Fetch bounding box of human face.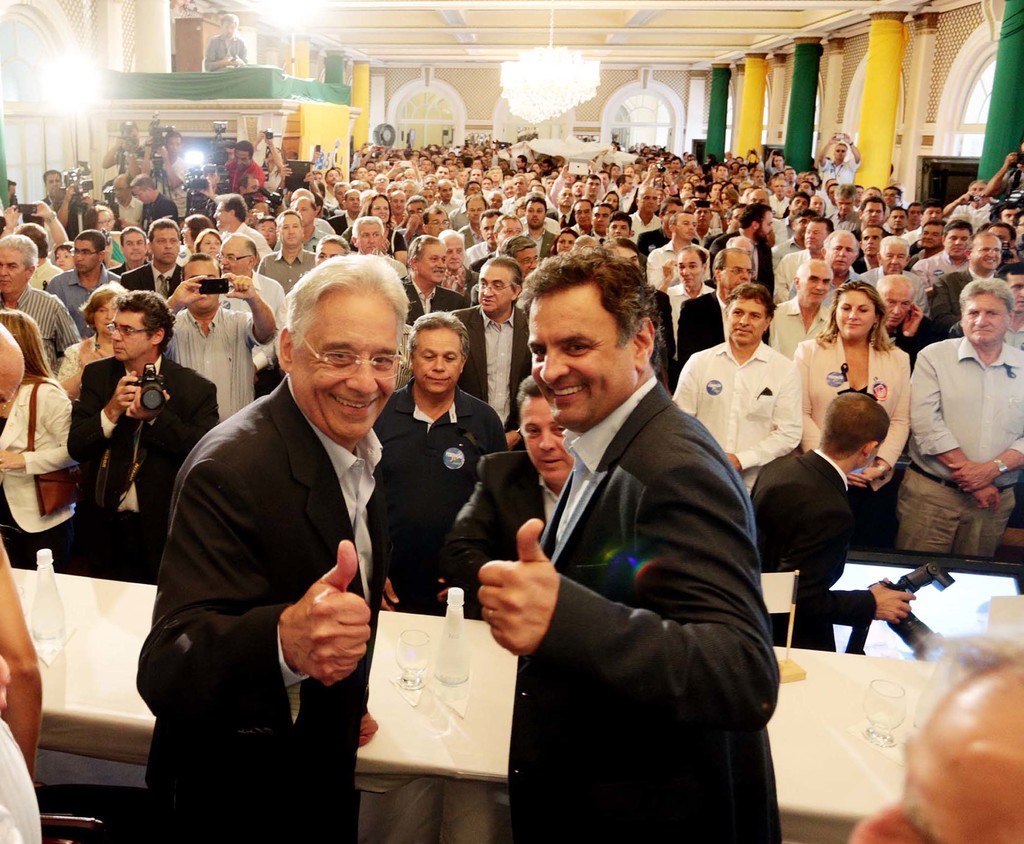
Bbox: BBox(166, 139, 182, 156).
